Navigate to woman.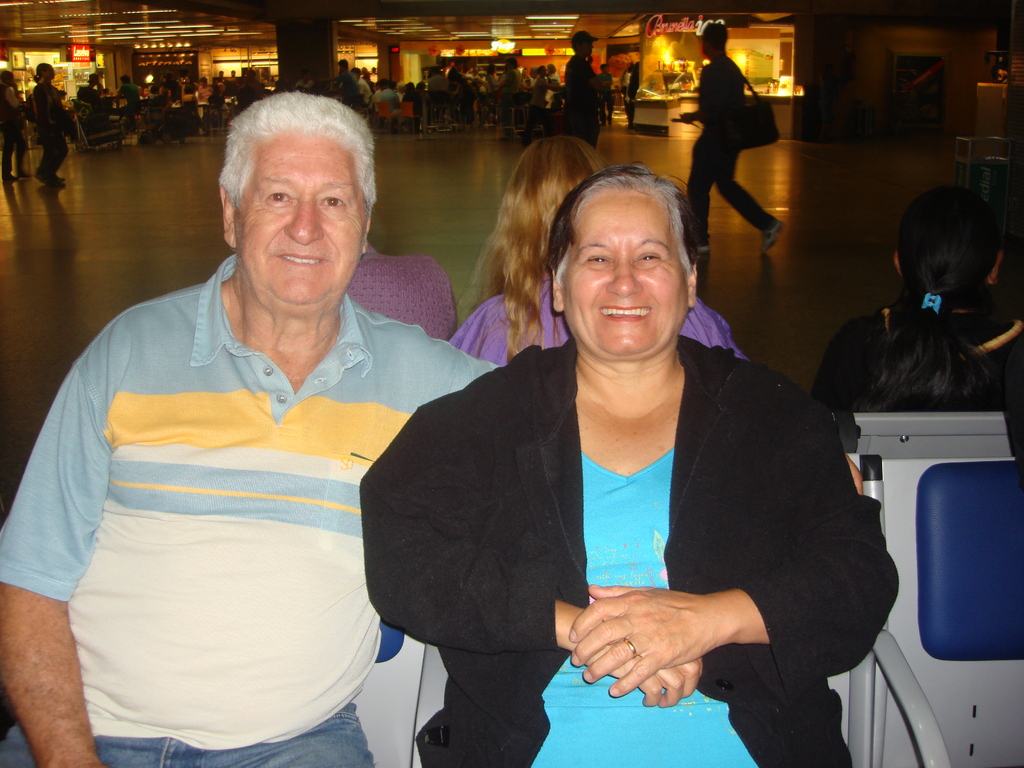
Navigation target: pyautogui.locateOnScreen(396, 141, 861, 745).
